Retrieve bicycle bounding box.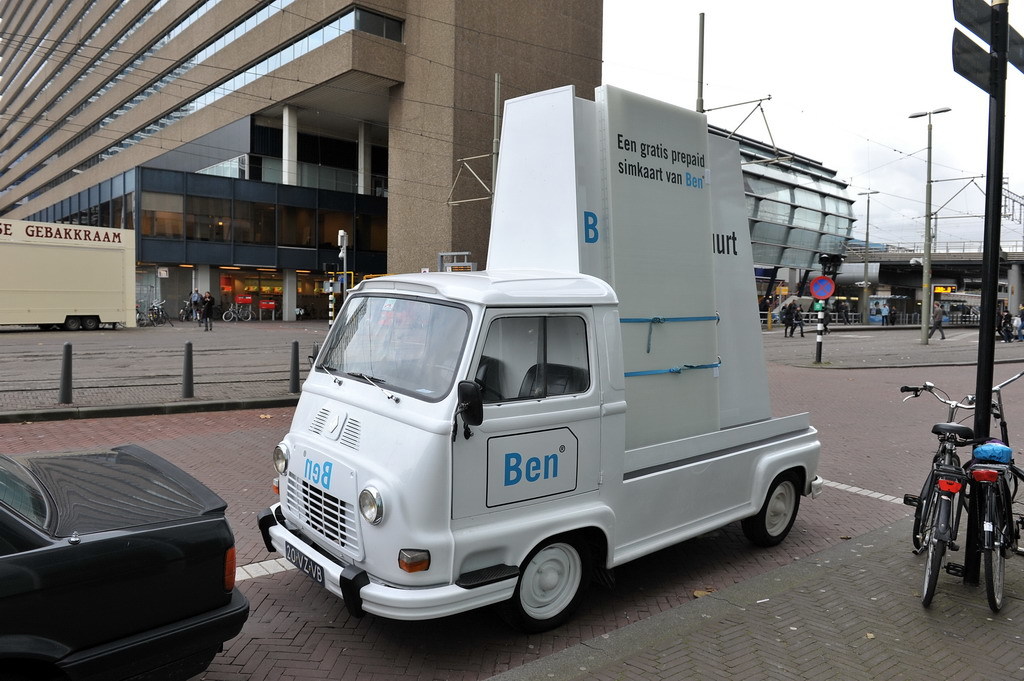
Bounding box: BBox(897, 380, 980, 608).
